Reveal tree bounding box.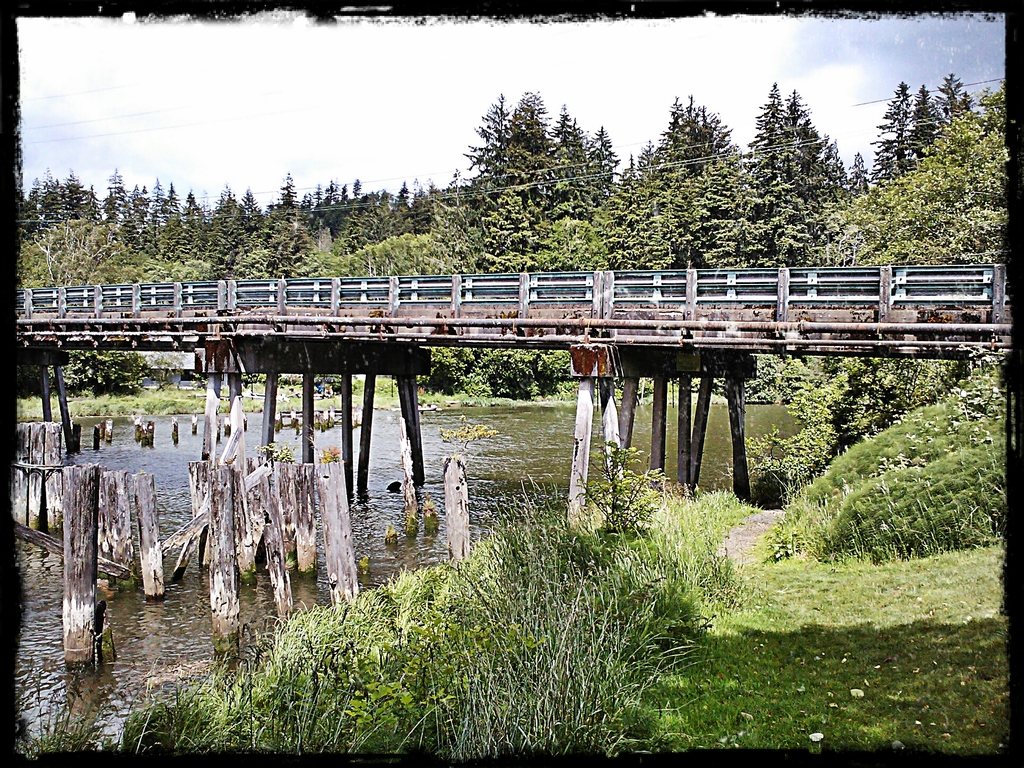
Revealed: region(934, 72, 979, 138).
